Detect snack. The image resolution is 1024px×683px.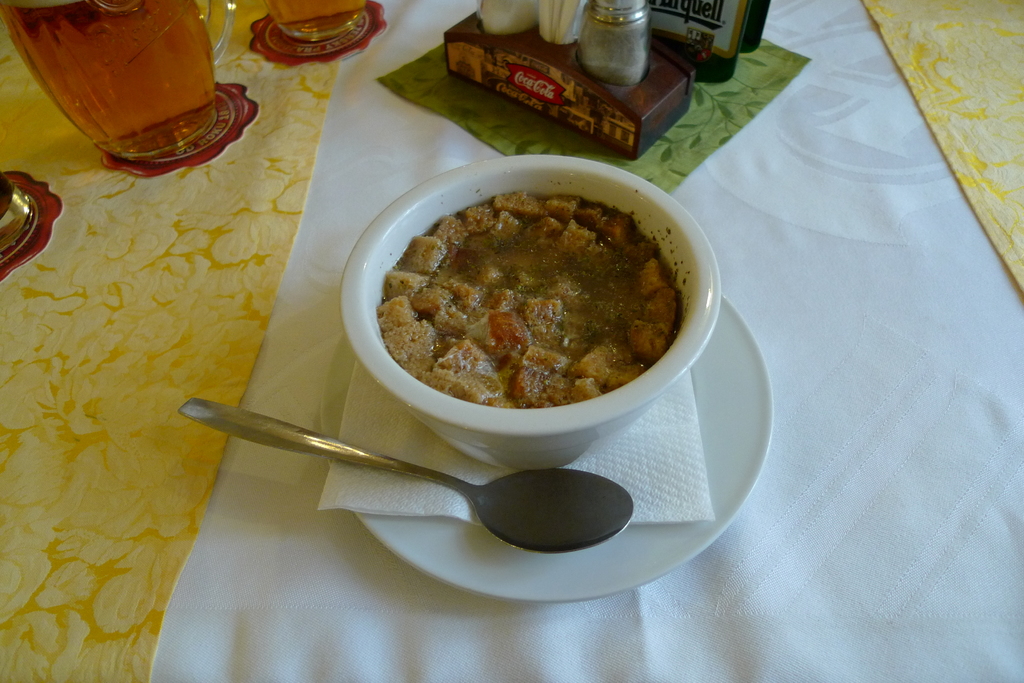
l=374, t=192, r=675, b=416.
